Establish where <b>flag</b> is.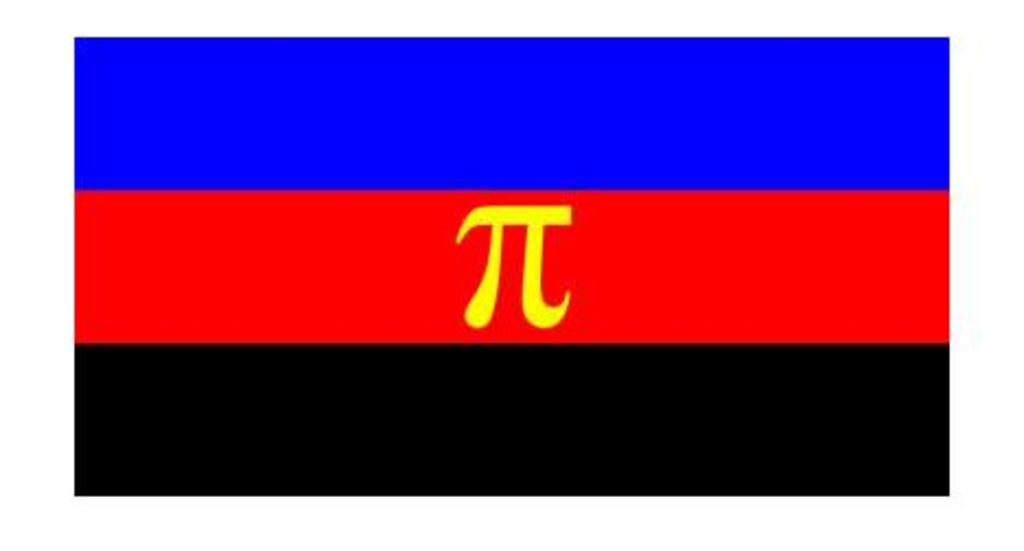
Established at {"left": 70, "top": 35, "right": 985, "bottom": 531}.
